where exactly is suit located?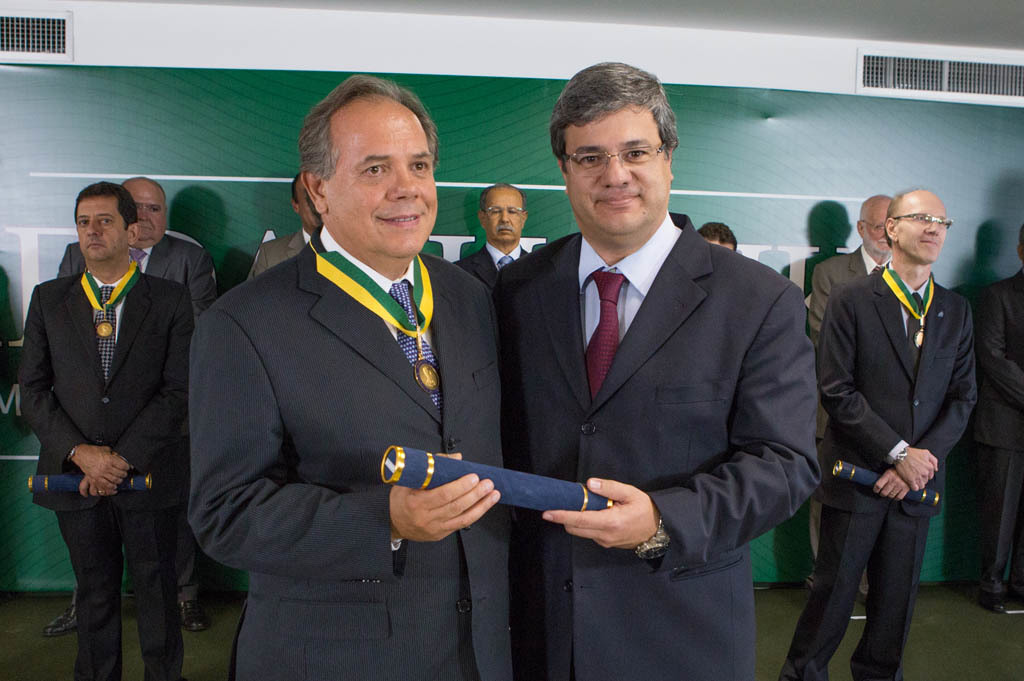
Its bounding box is box=[53, 243, 210, 323].
